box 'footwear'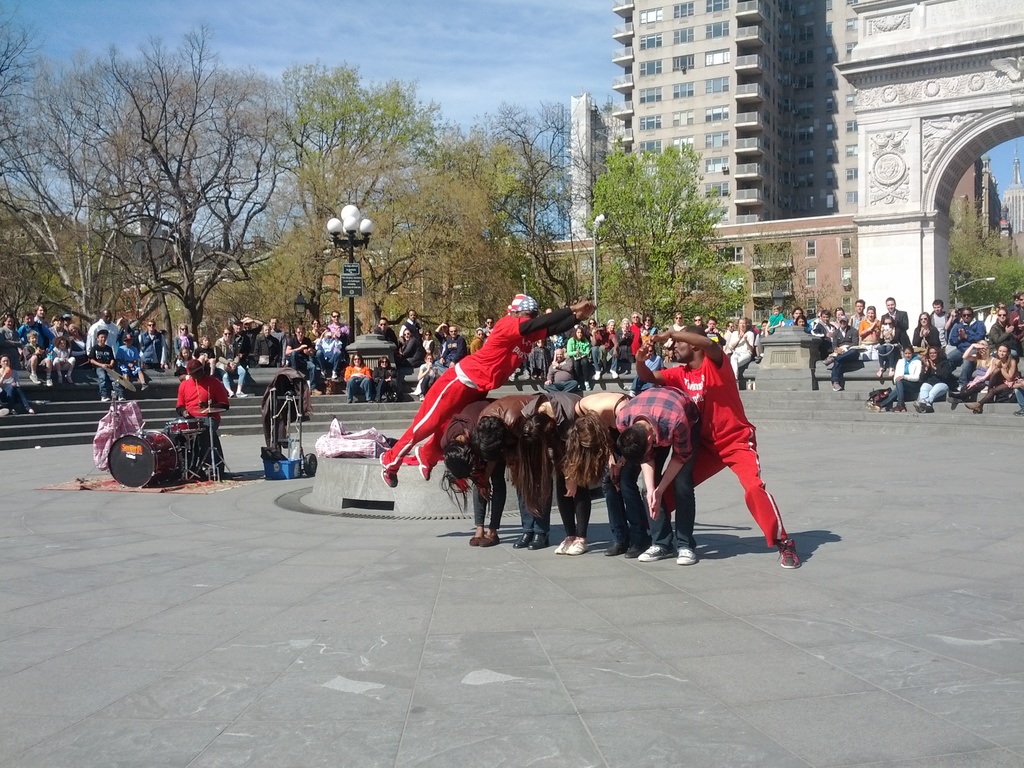
detection(374, 401, 378, 403)
